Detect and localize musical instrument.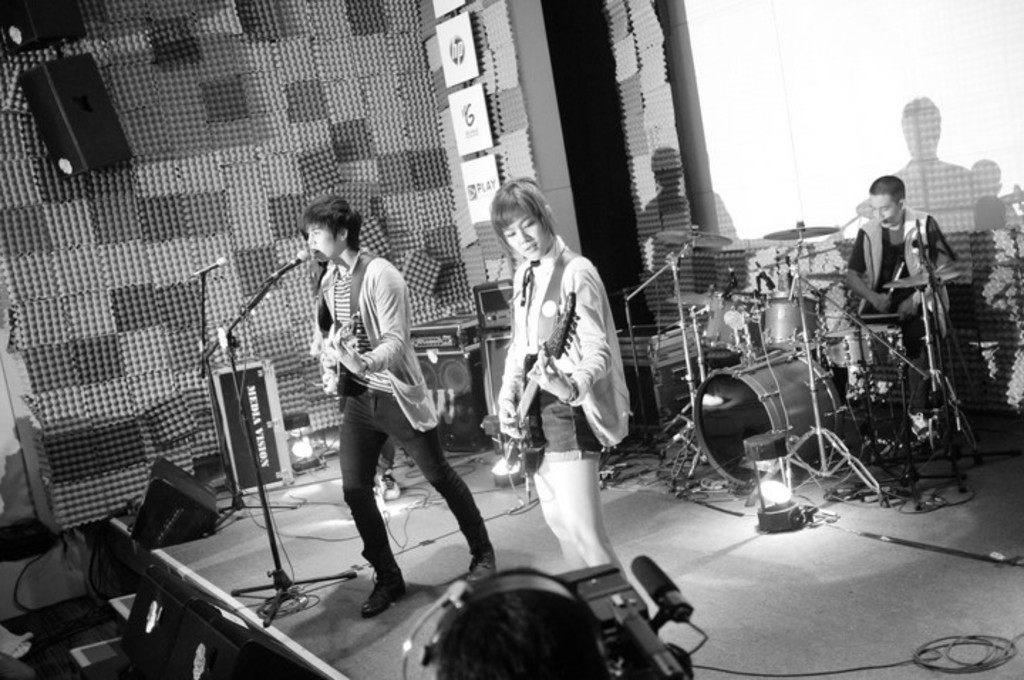
Localized at locate(701, 285, 771, 366).
